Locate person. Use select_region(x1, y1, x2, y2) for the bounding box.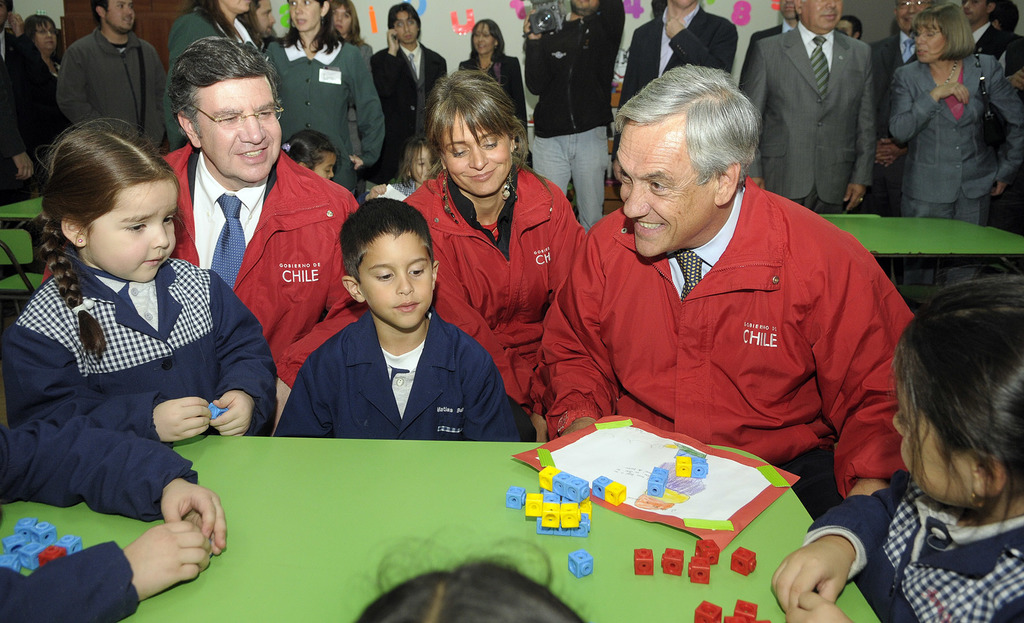
select_region(404, 70, 579, 405).
